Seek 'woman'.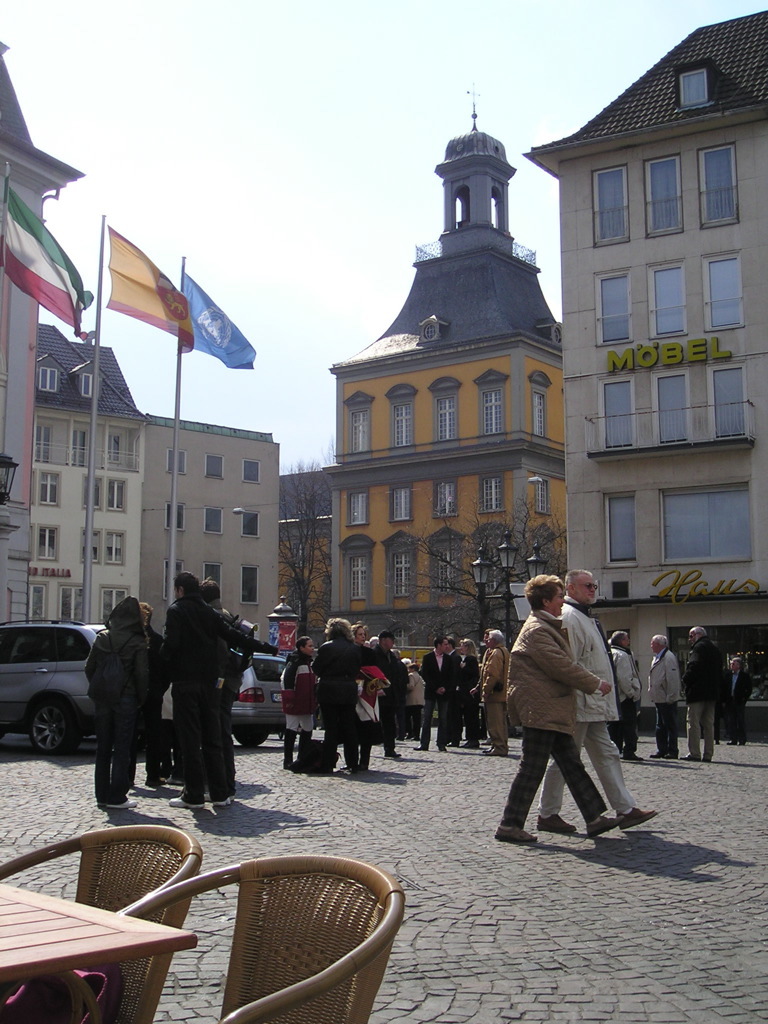
343:624:384:771.
